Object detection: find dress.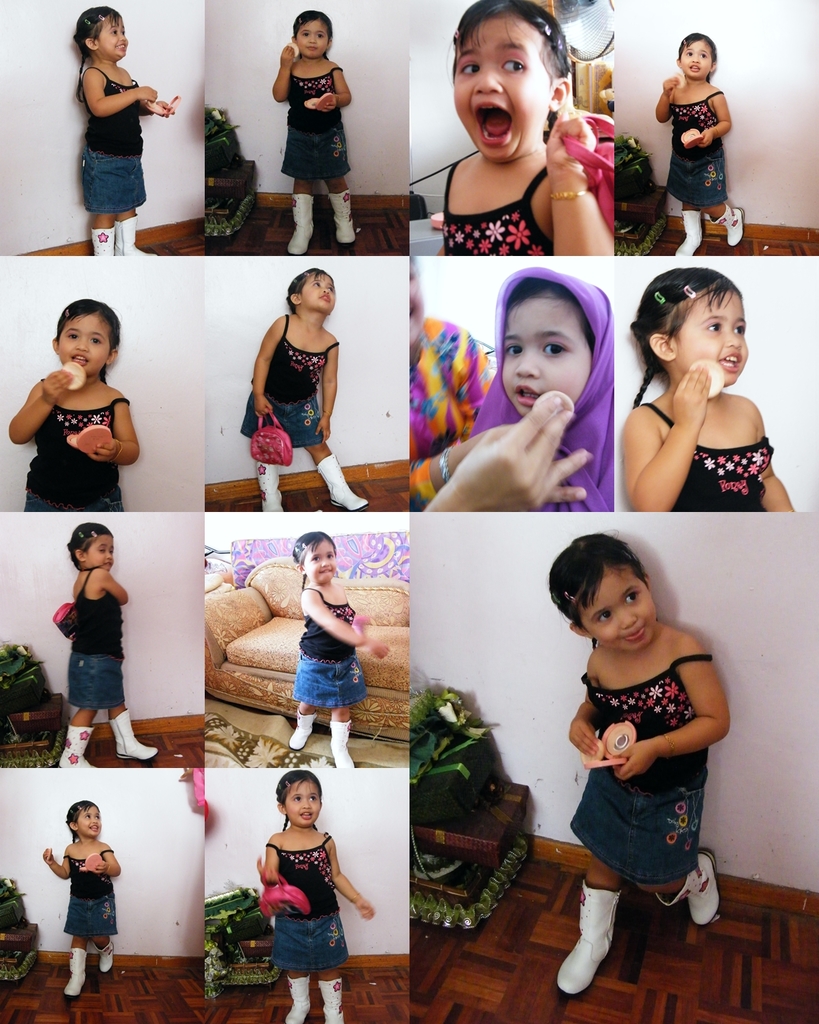
65, 850, 128, 938.
